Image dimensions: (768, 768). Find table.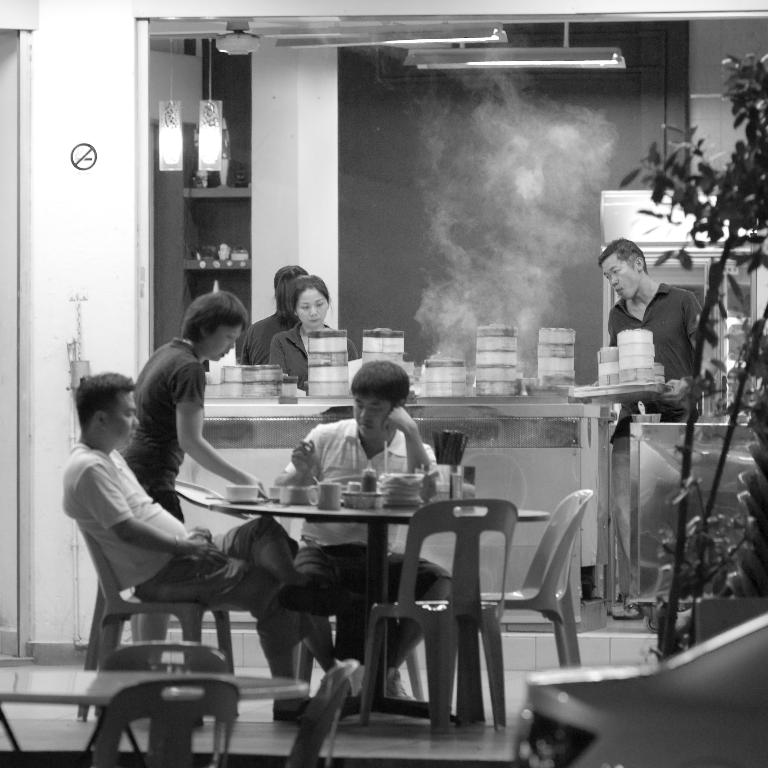
<region>202, 499, 548, 720</region>.
